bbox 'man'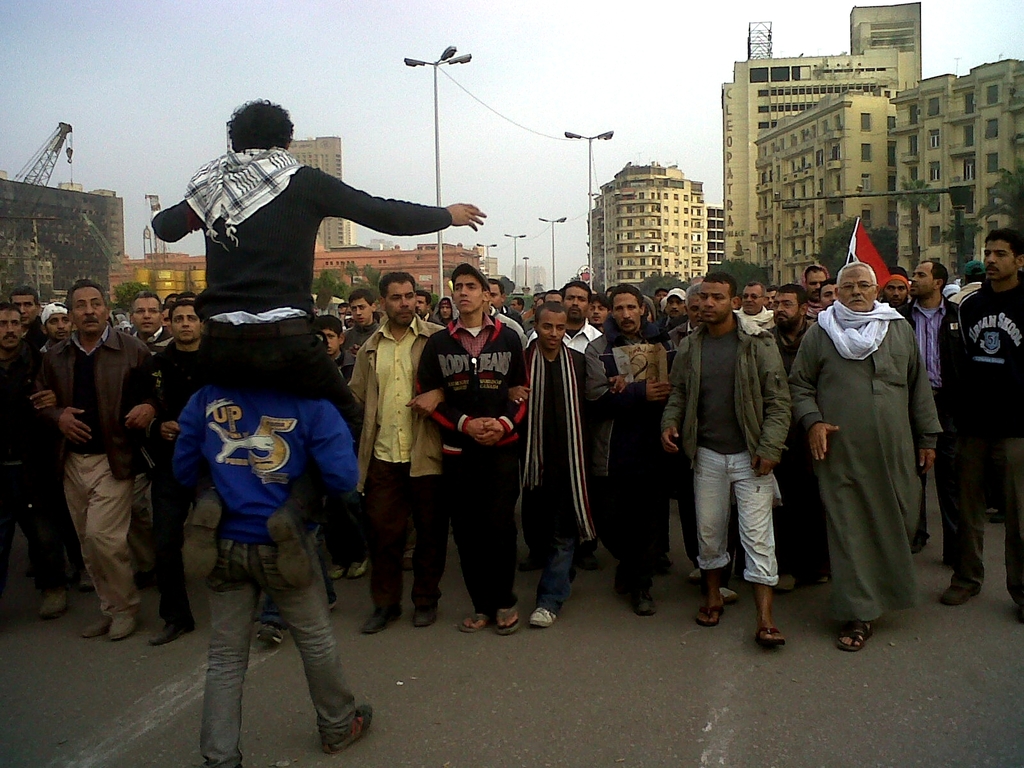
BBox(5, 281, 45, 356)
